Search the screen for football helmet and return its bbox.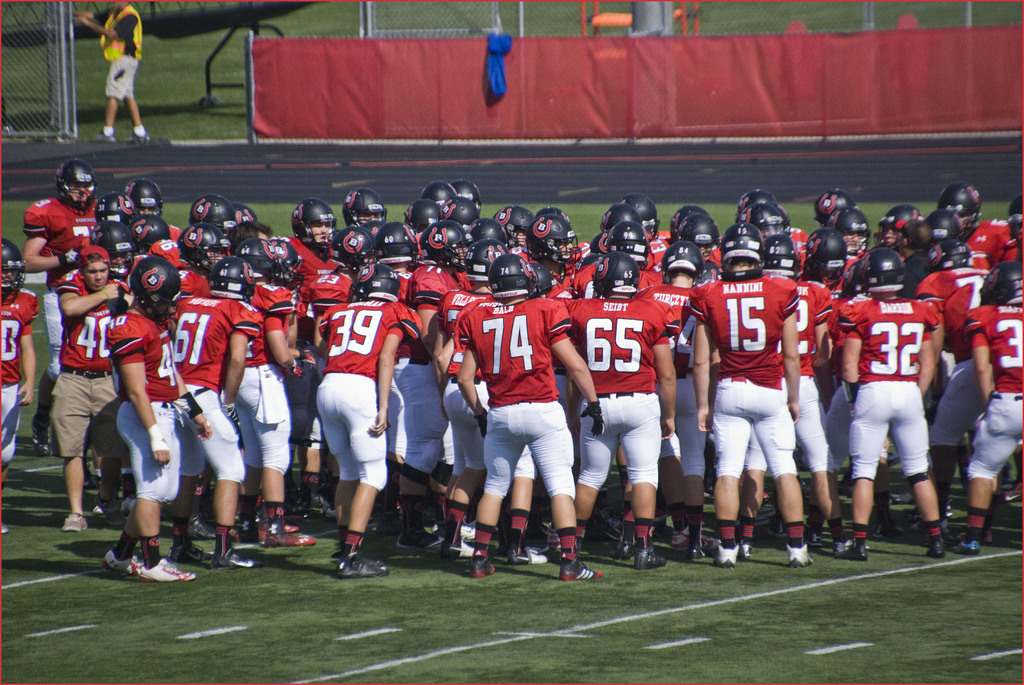
Found: left=235, top=203, right=259, bottom=223.
